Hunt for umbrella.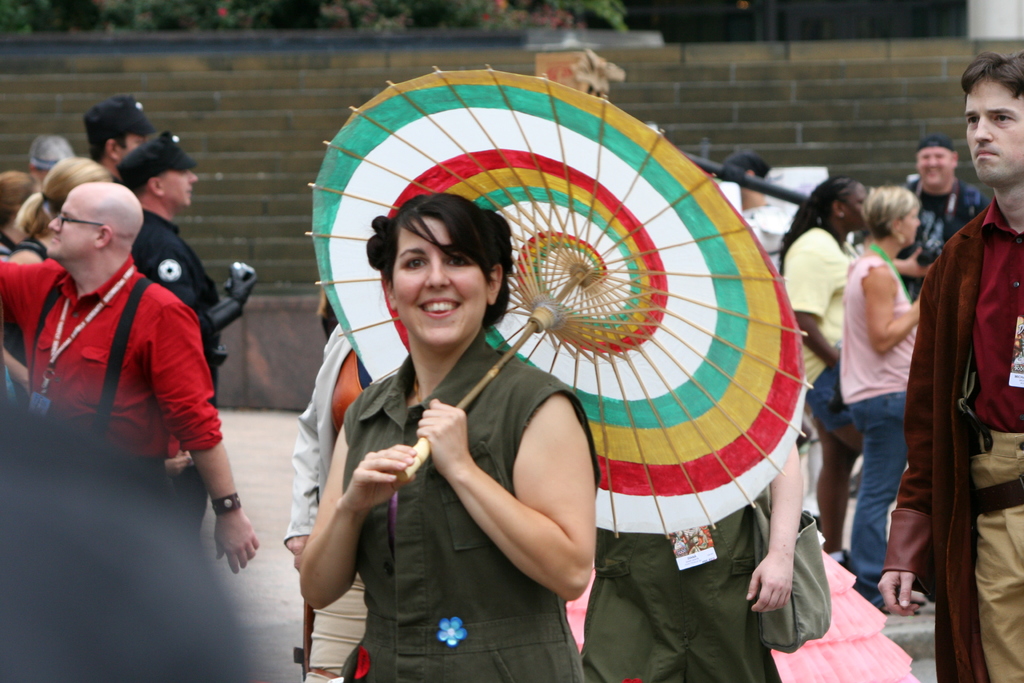
Hunted down at 302:63:815:539.
